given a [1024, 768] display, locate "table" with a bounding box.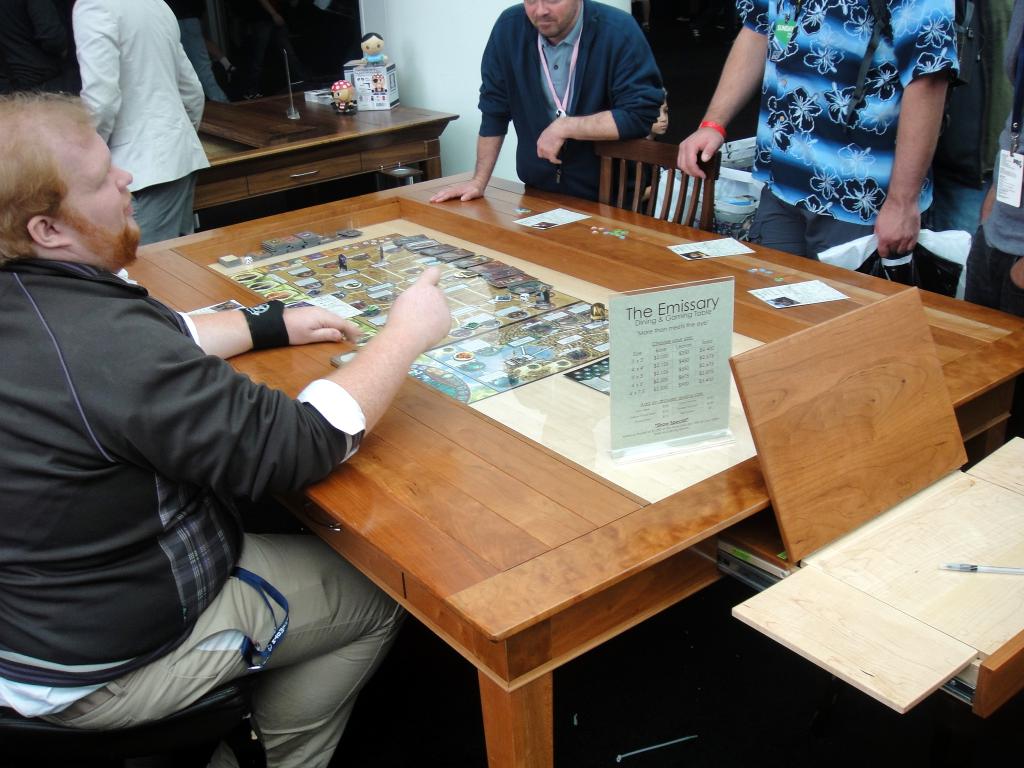
Located: <bbox>114, 163, 1023, 767</bbox>.
